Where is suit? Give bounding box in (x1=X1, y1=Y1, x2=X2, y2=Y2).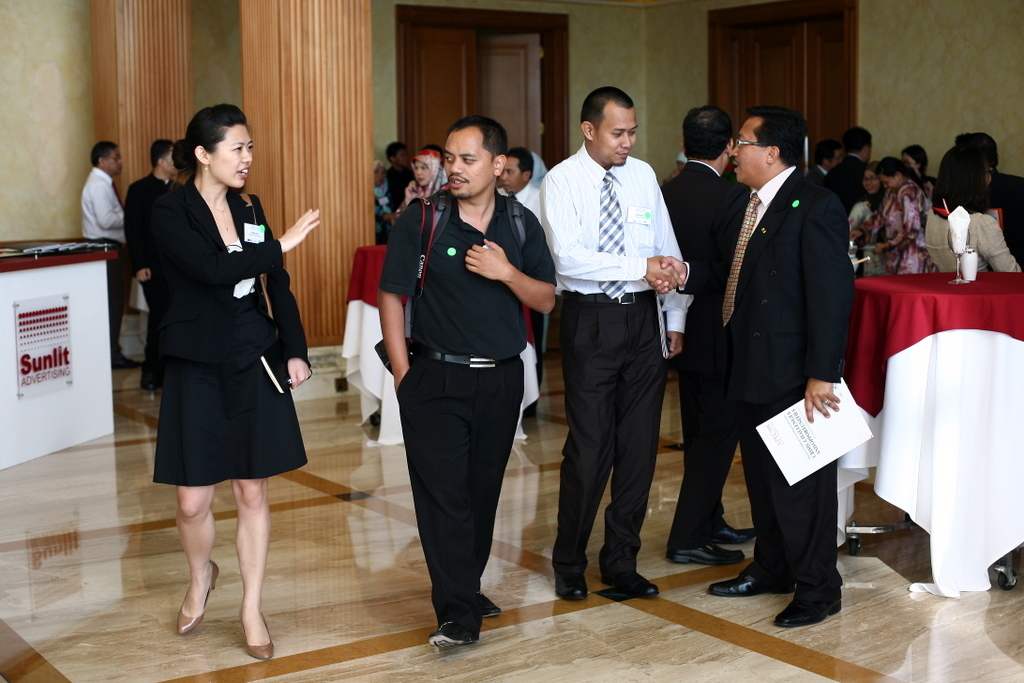
(x1=146, y1=186, x2=306, y2=379).
